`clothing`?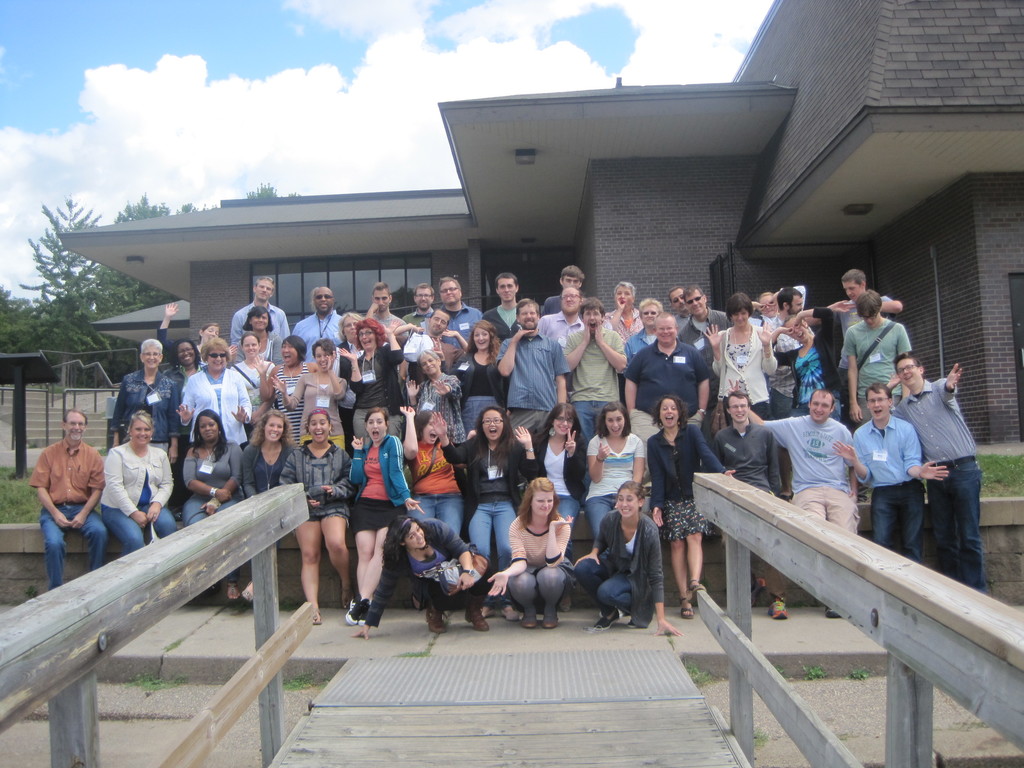
x1=438, y1=429, x2=532, y2=564
